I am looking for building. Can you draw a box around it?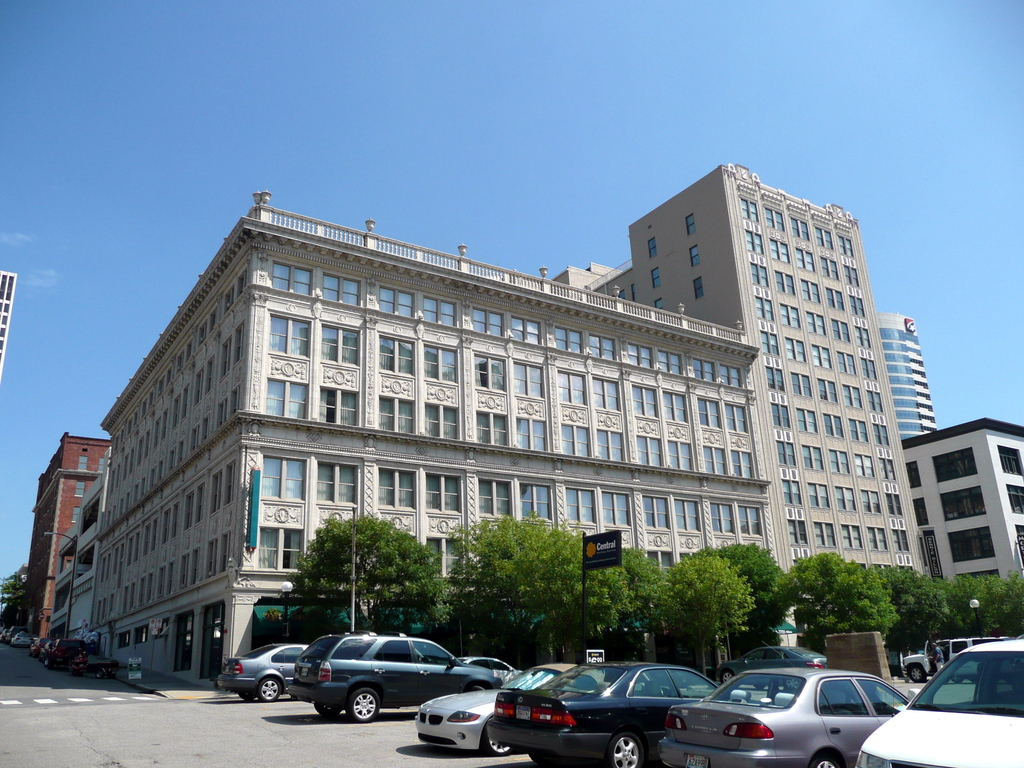
Sure, the bounding box is crop(93, 162, 927, 680).
